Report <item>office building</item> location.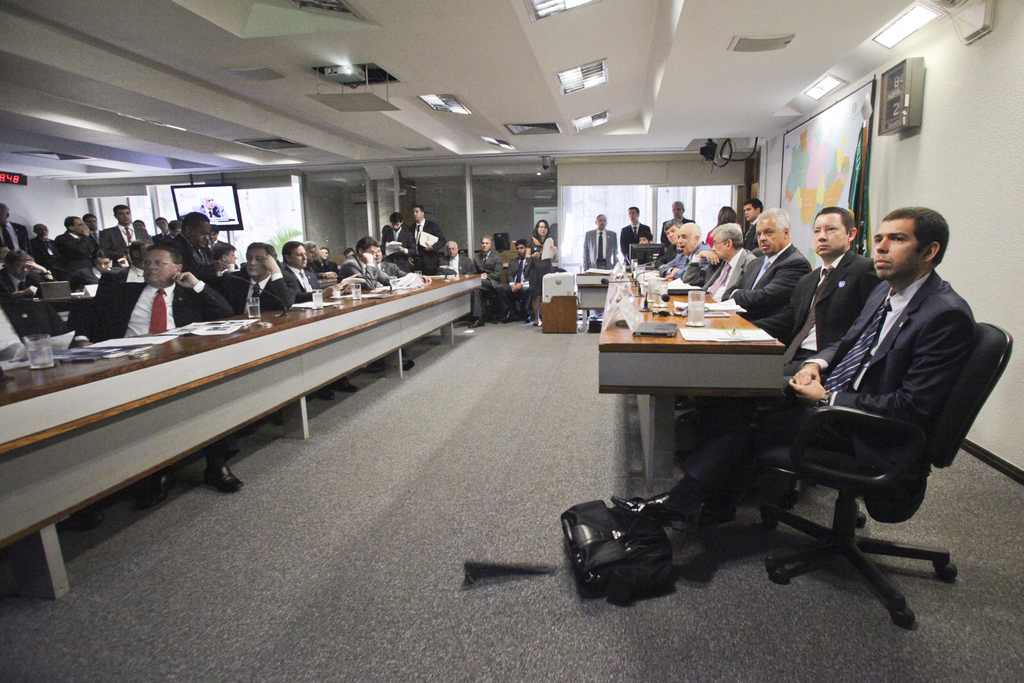
Report: {"left": 154, "top": 0, "right": 1005, "bottom": 643}.
